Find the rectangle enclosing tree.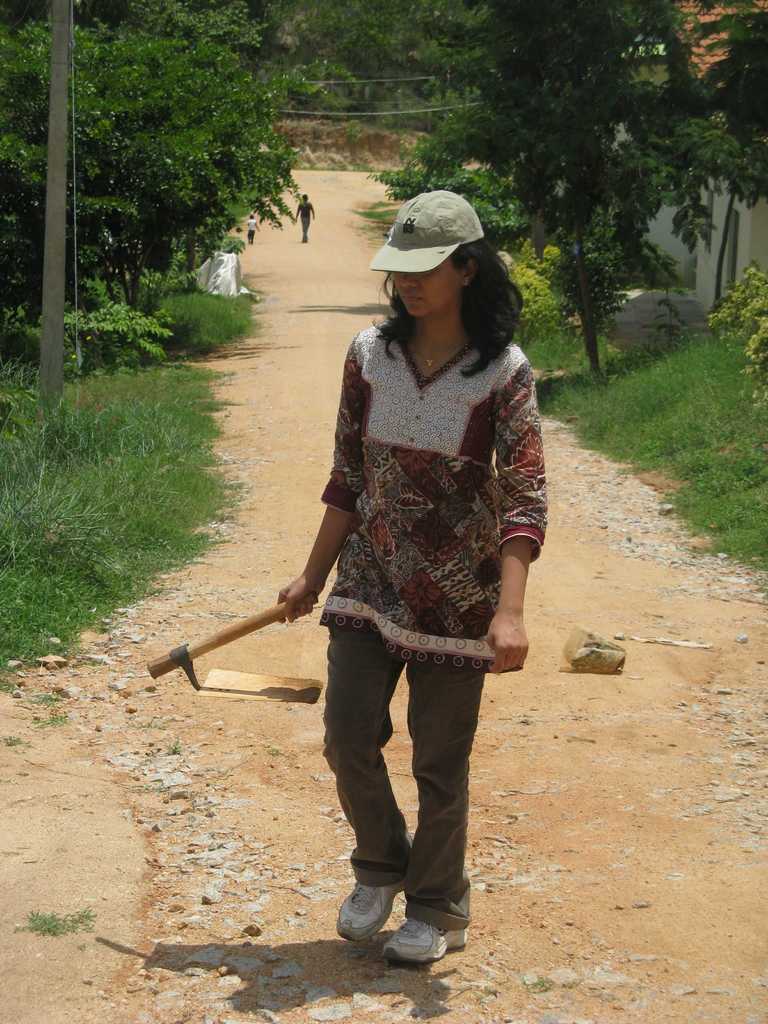
(359,0,763,385).
